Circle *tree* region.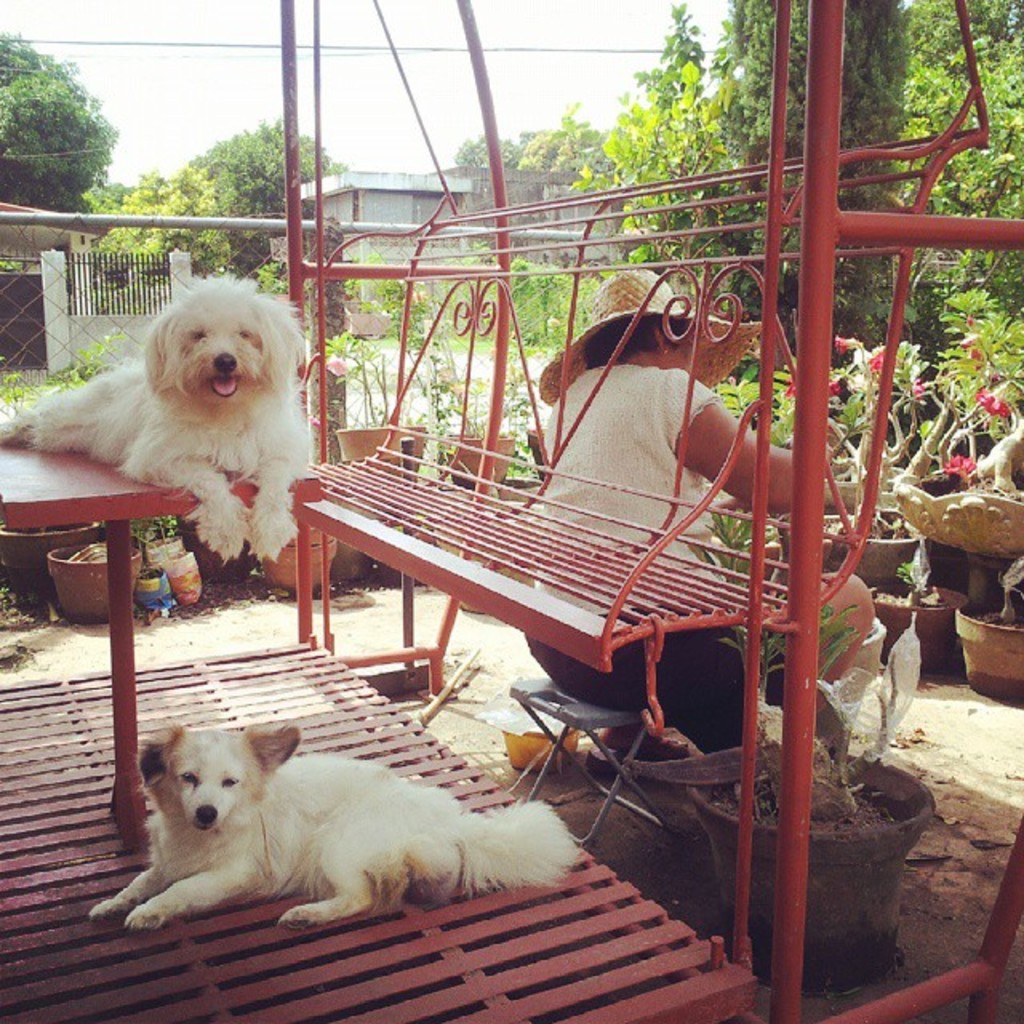
Region: <box>178,115,355,294</box>.
